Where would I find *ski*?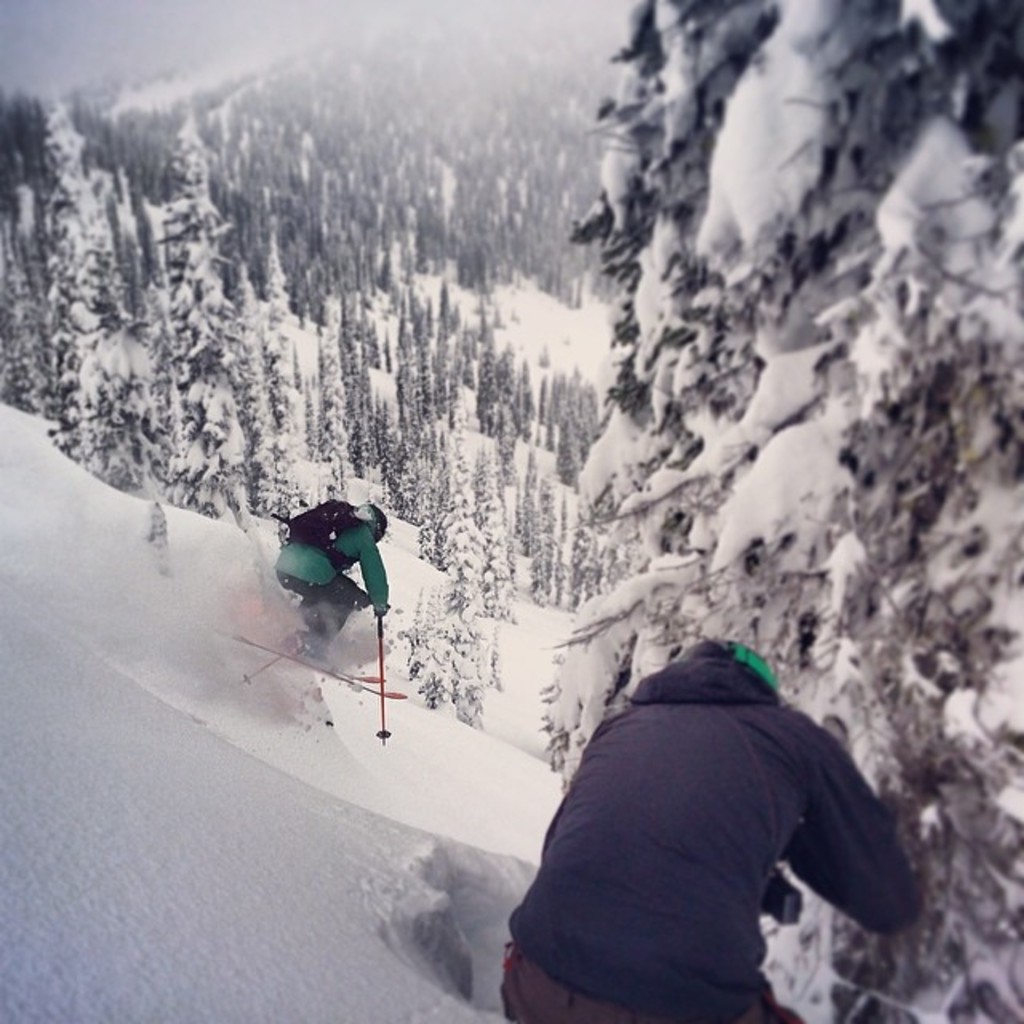
At [213,566,461,746].
